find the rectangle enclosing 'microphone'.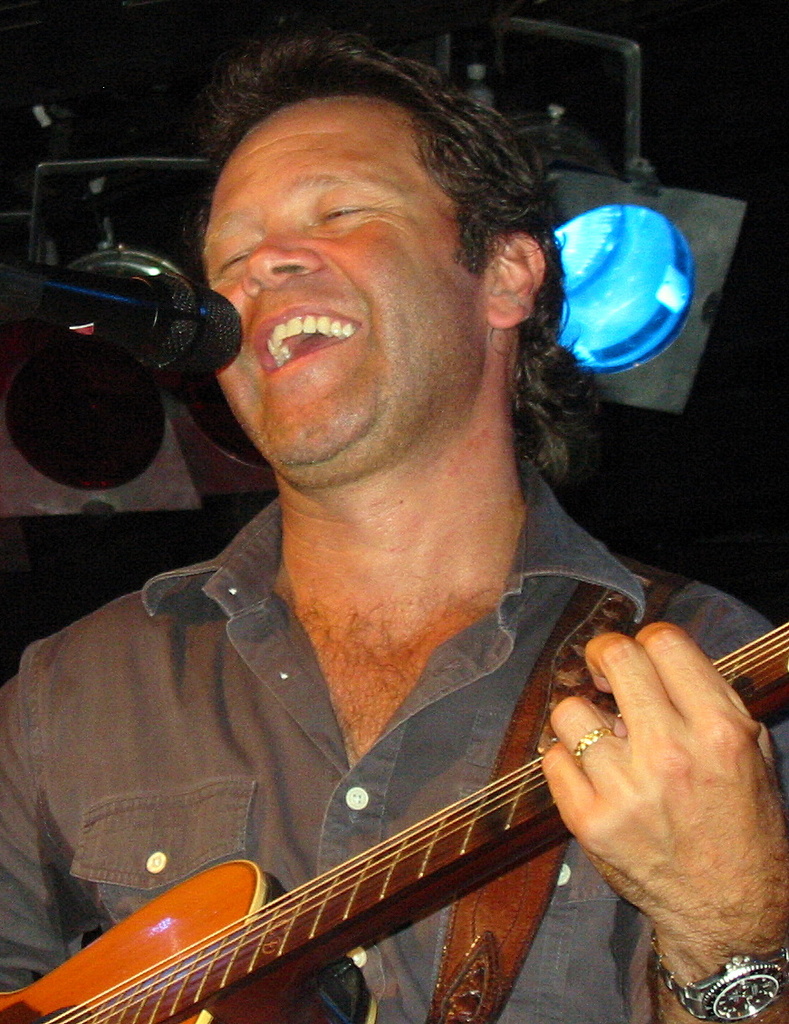
{"x1": 0, "y1": 256, "x2": 239, "y2": 377}.
